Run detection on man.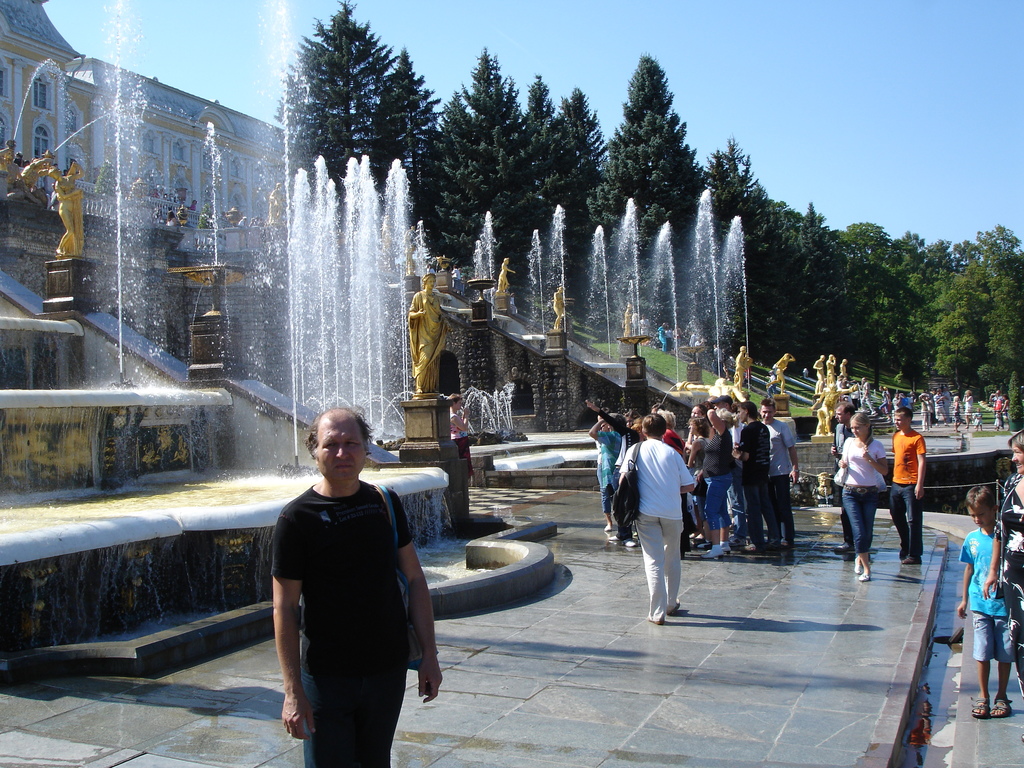
Result: [x1=730, y1=404, x2=772, y2=556].
